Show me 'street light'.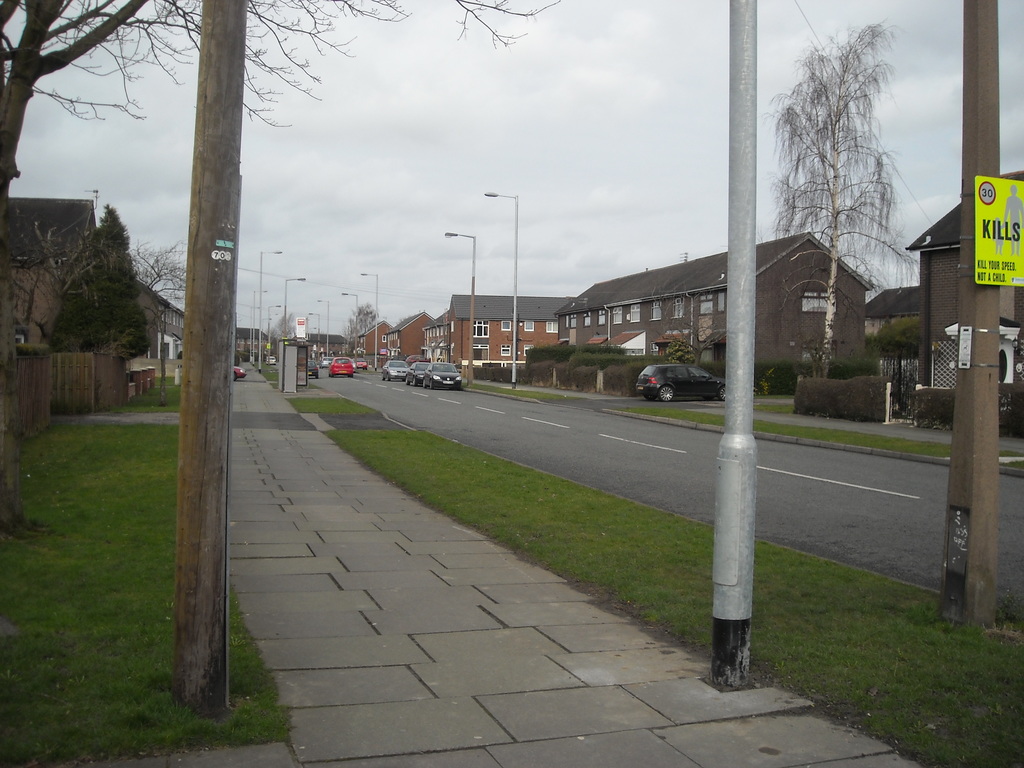
'street light' is here: (268,305,282,365).
